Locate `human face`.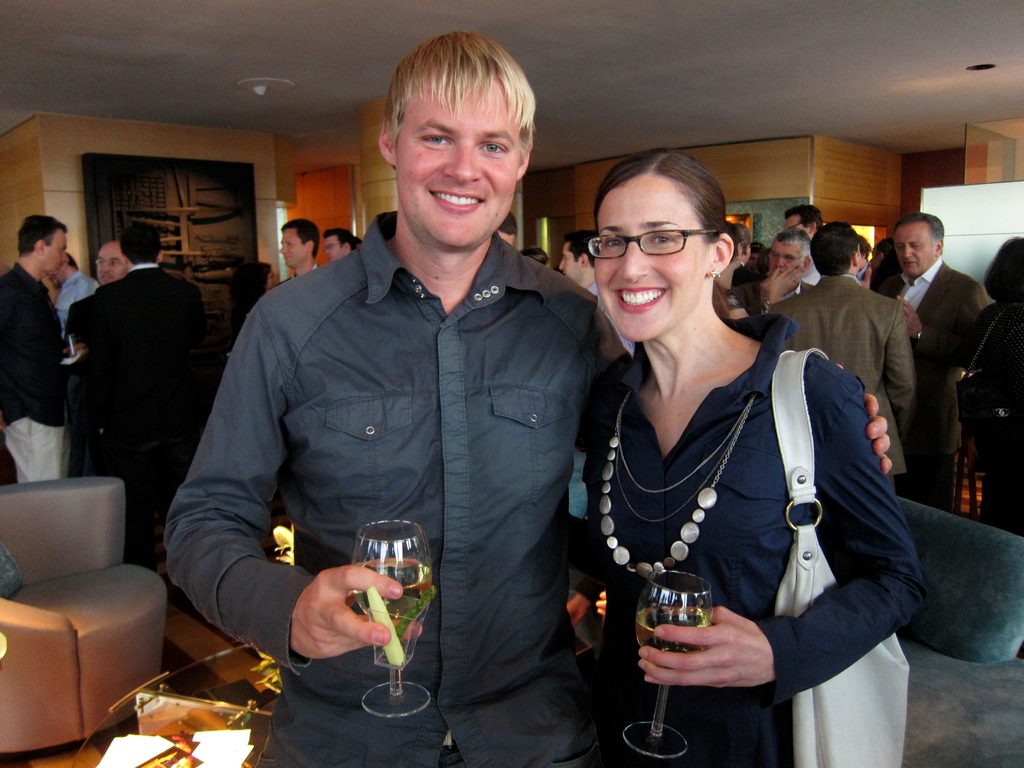
Bounding box: (left=325, top=230, right=346, bottom=259).
